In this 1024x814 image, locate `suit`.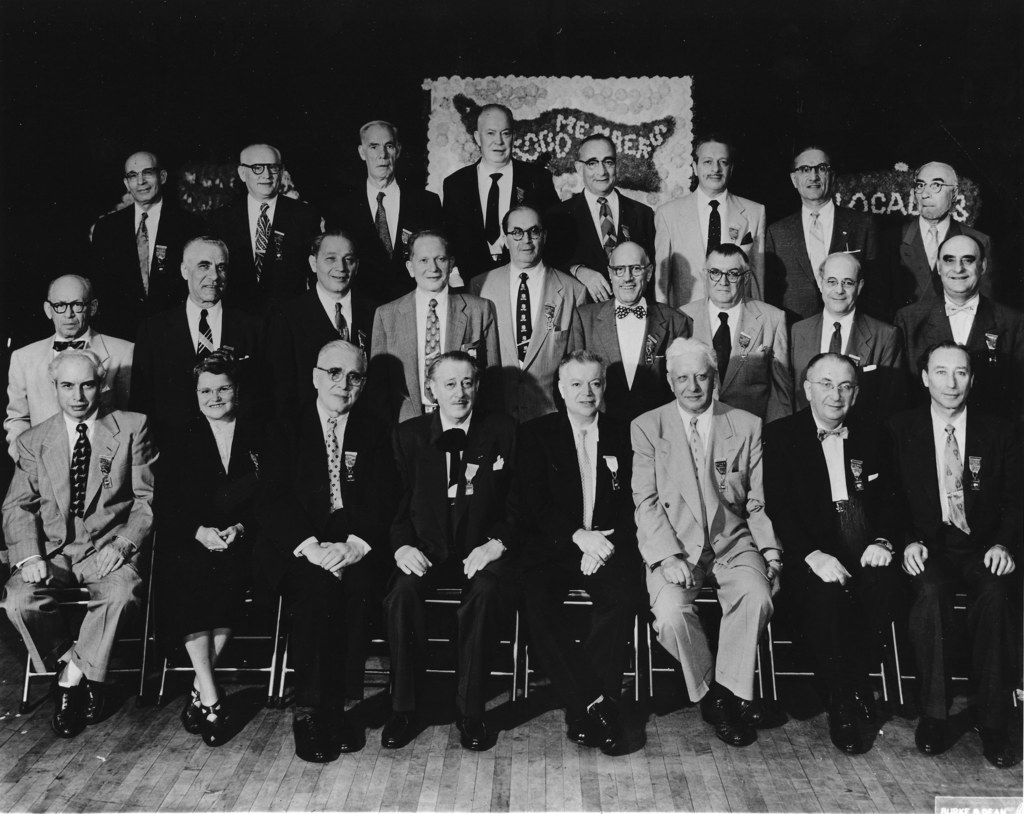
Bounding box: crop(563, 293, 696, 415).
